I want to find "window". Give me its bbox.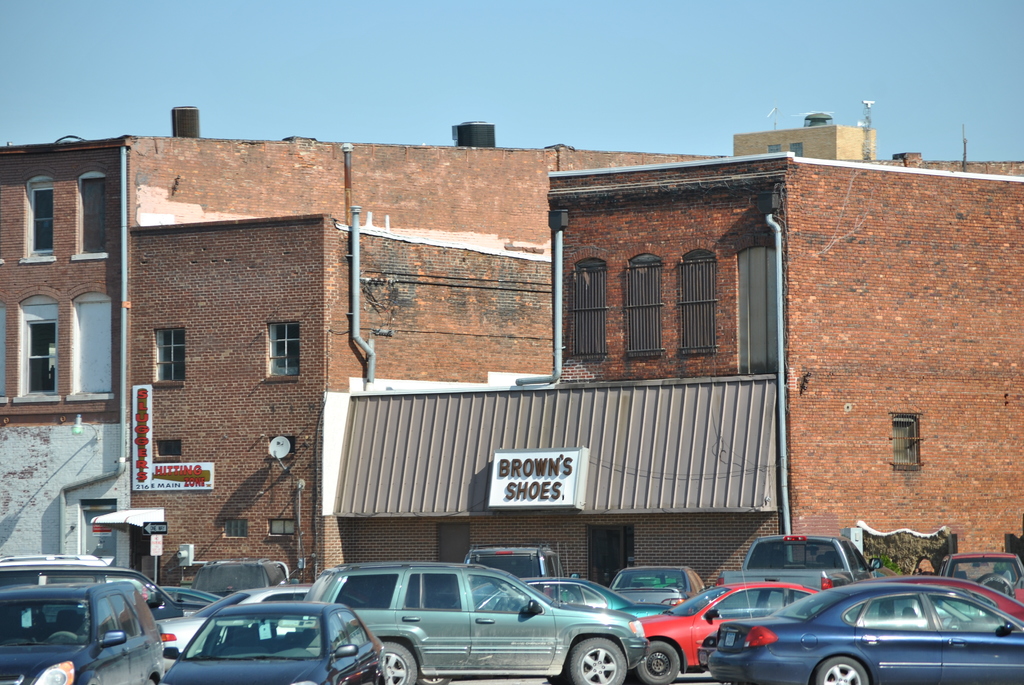
Rect(470, 567, 535, 611).
